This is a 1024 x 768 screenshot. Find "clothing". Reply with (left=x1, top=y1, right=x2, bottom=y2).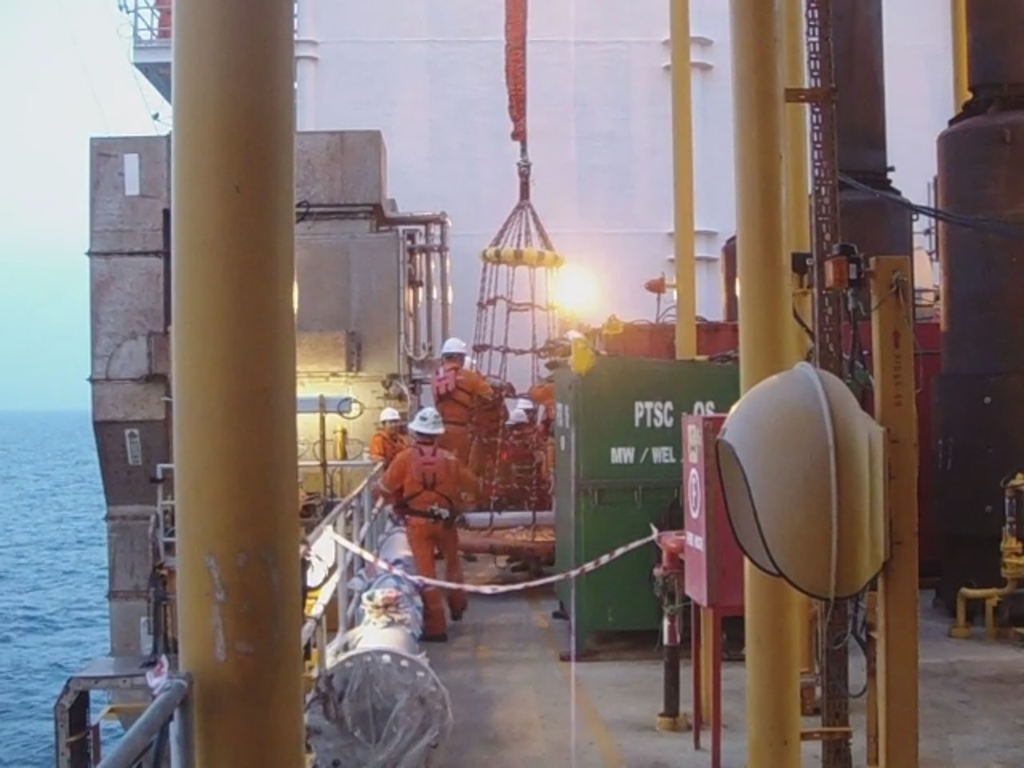
(left=370, top=427, right=400, bottom=458).
